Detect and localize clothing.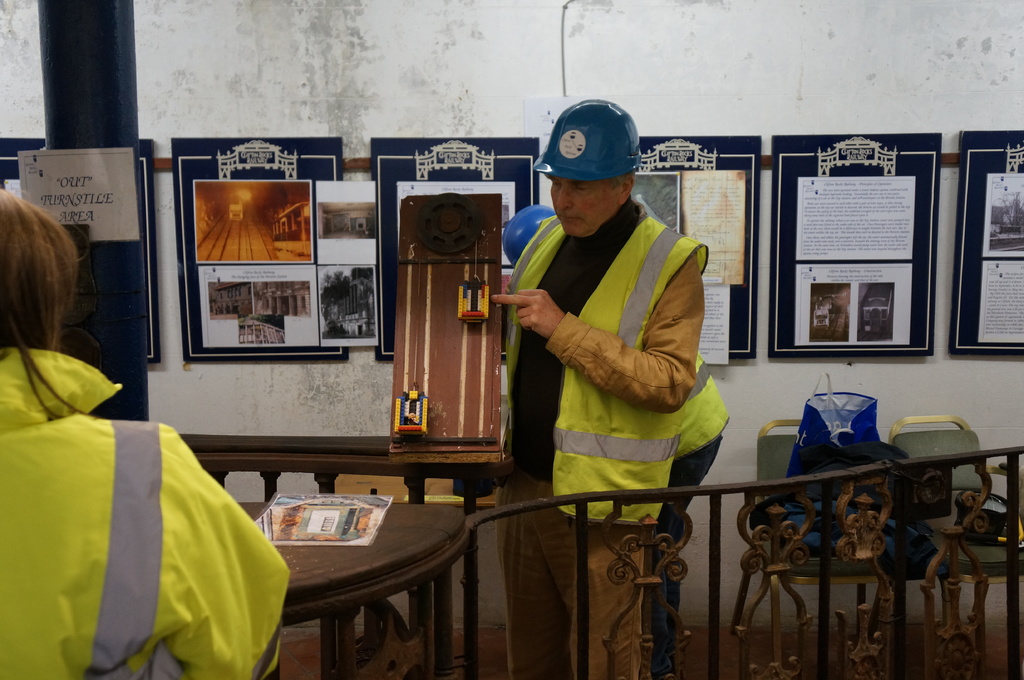
Localized at left=650, top=354, right=731, bottom=679.
